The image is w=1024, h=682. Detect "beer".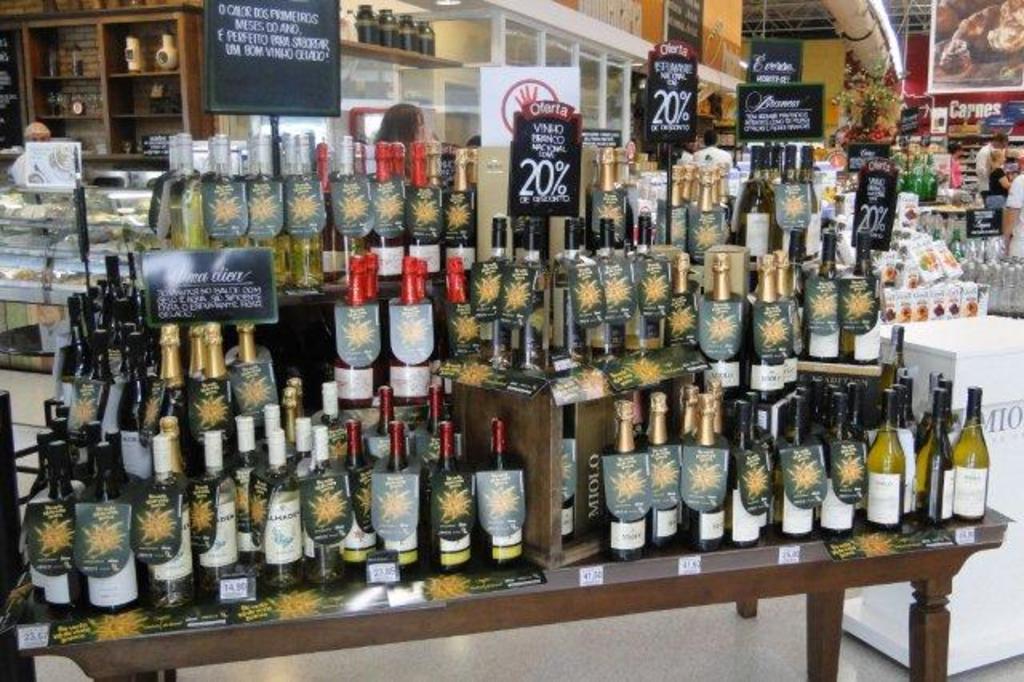
Detection: [left=301, top=426, right=363, bottom=596].
